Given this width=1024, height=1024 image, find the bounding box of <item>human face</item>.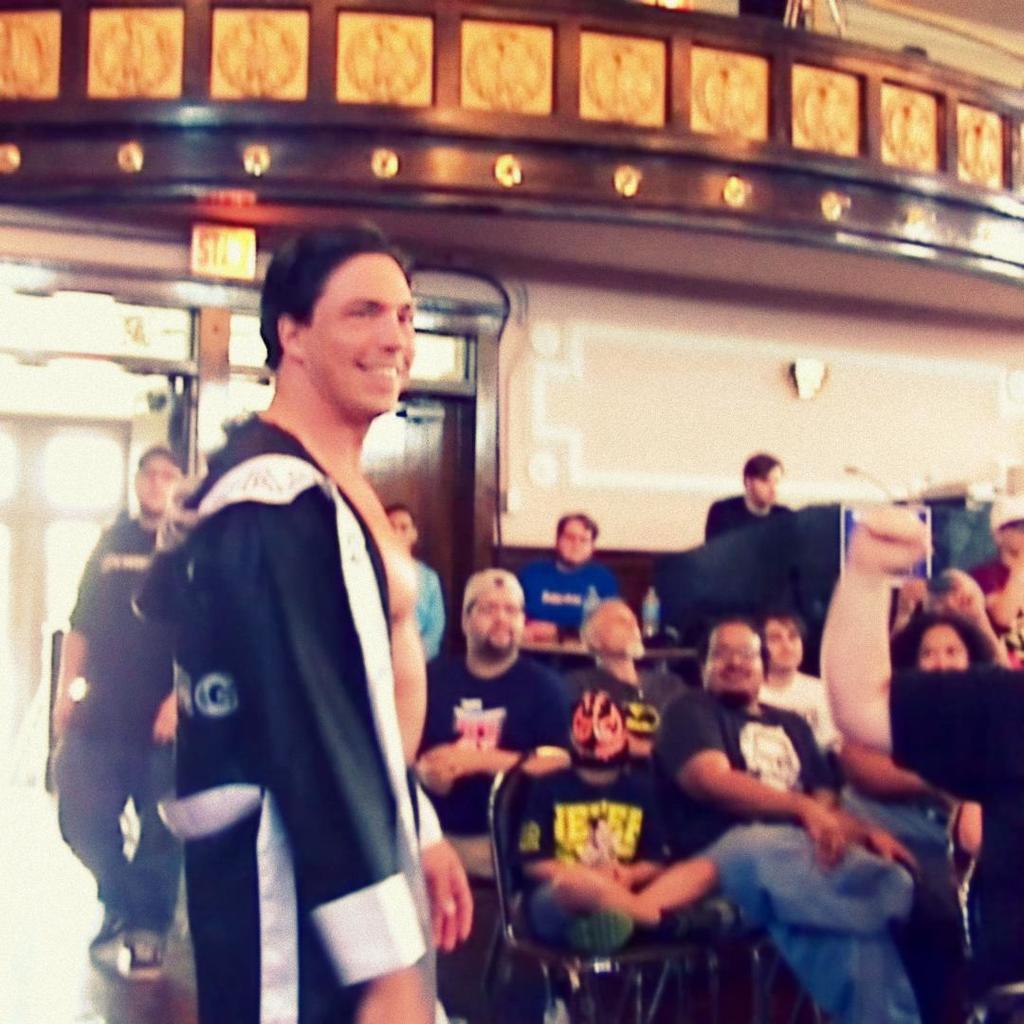
[299, 252, 417, 416].
